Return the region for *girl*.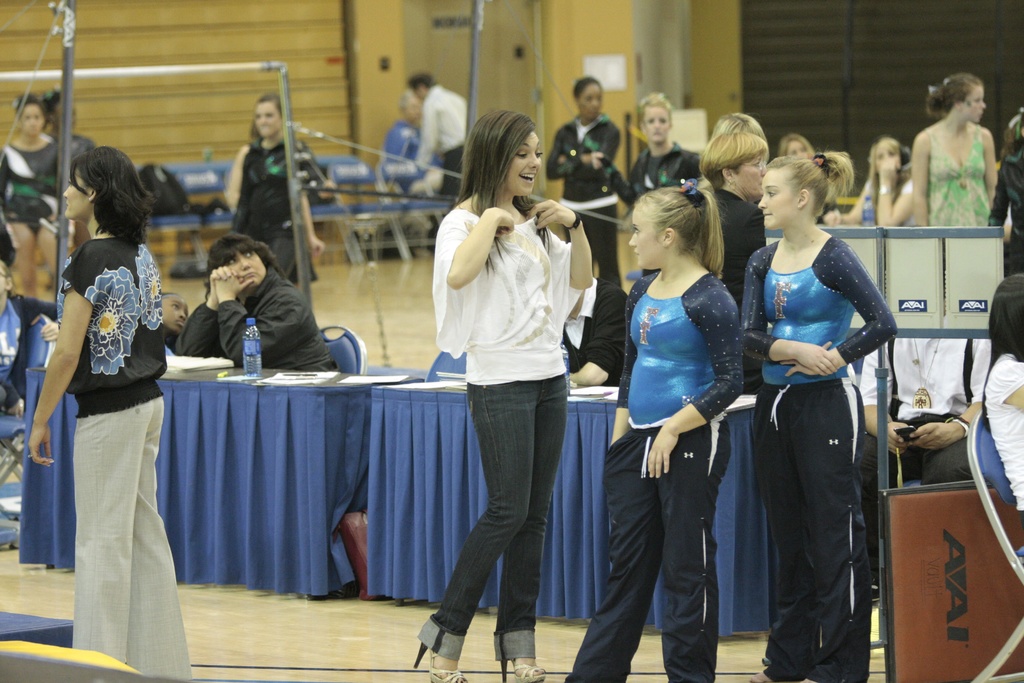
[left=741, top=154, right=896, bottom=680].
